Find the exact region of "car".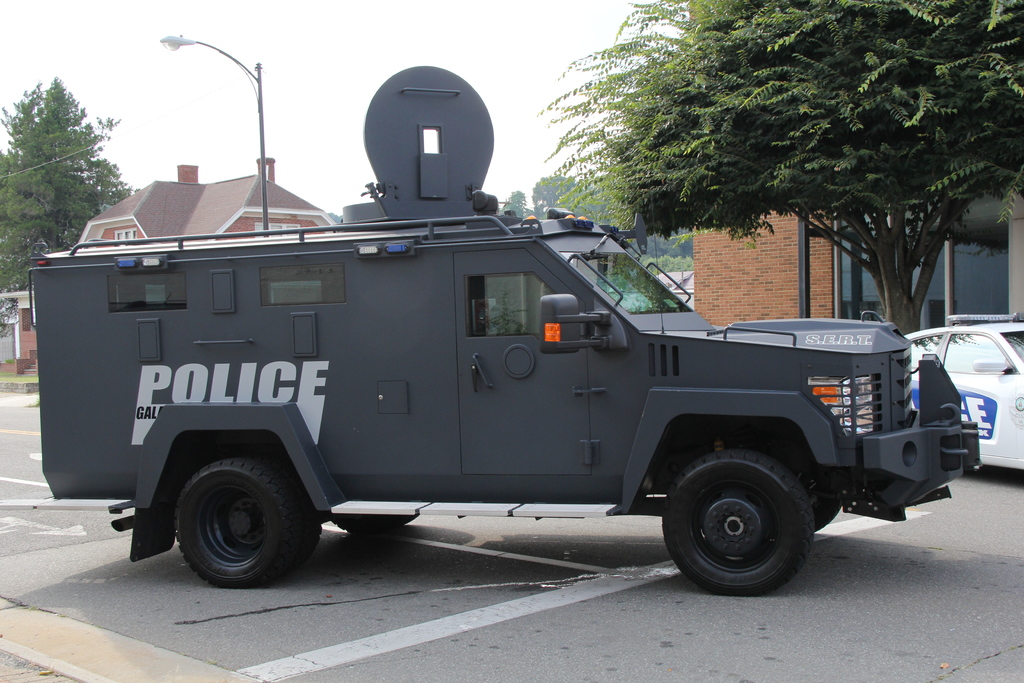
Exact region: bbox(906, 329, 1023, 478).
